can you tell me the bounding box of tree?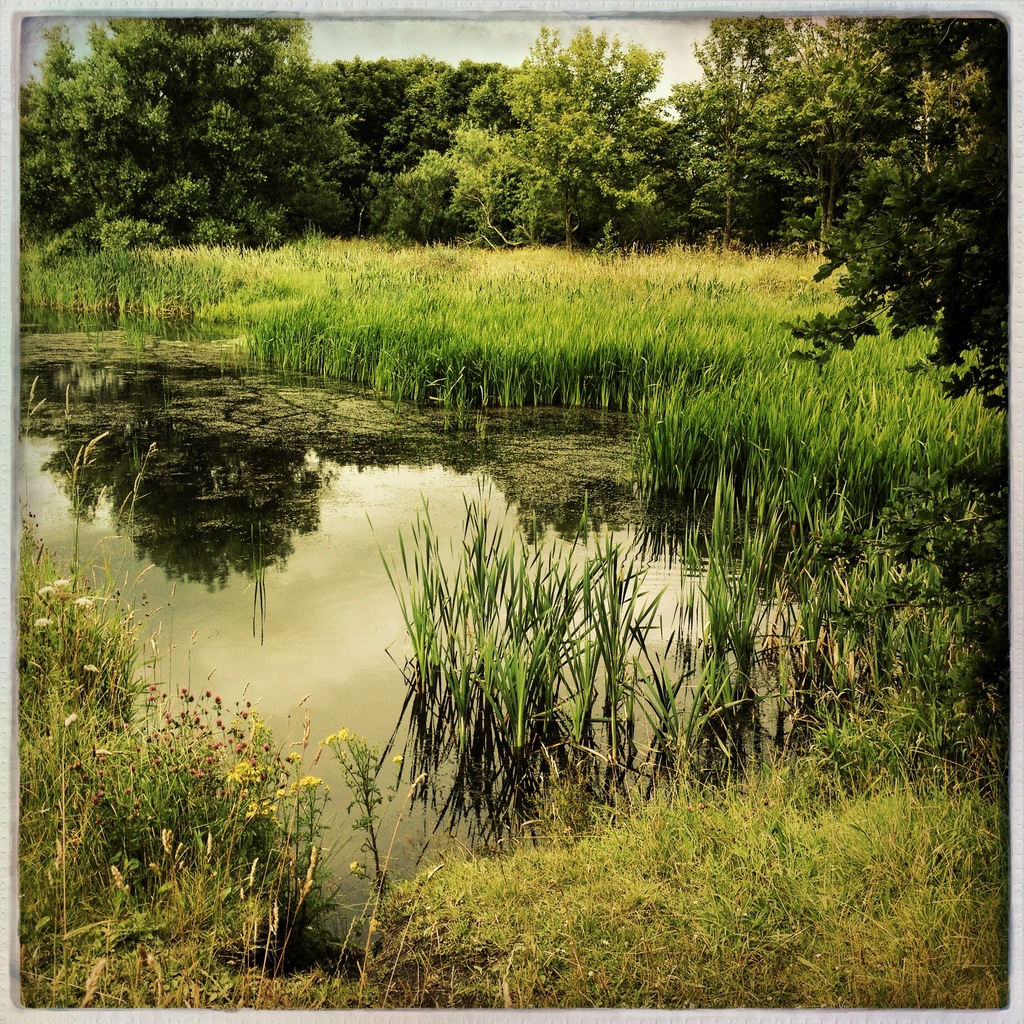
rect(767, 15, 1010, 406).
